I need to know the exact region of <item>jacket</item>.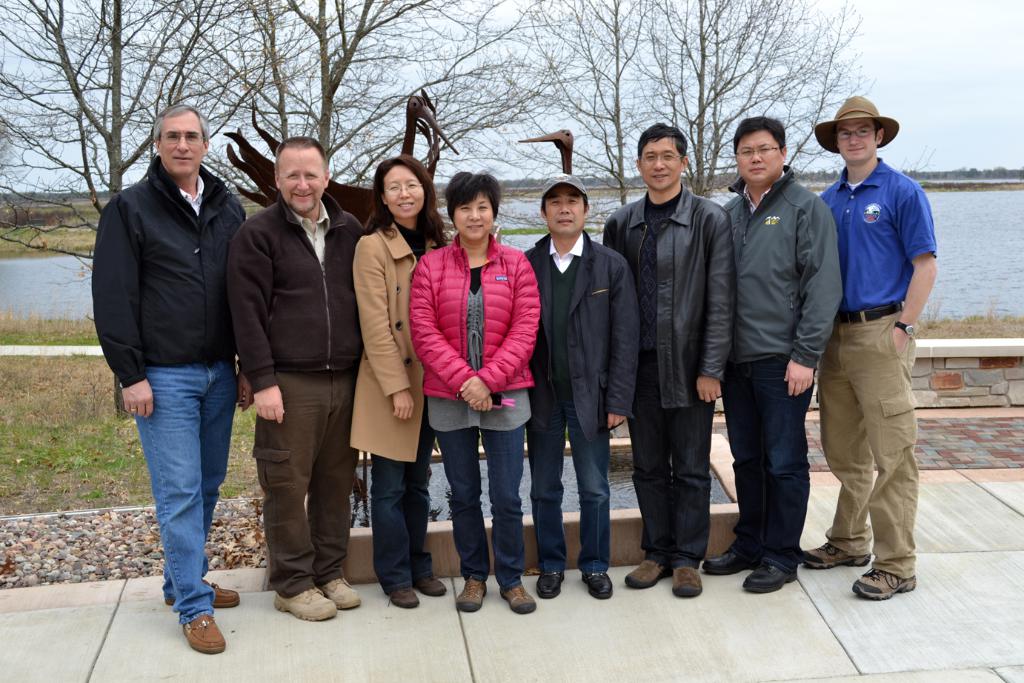
Region: (x1=597, y1=193, x2=736, y2=427).
